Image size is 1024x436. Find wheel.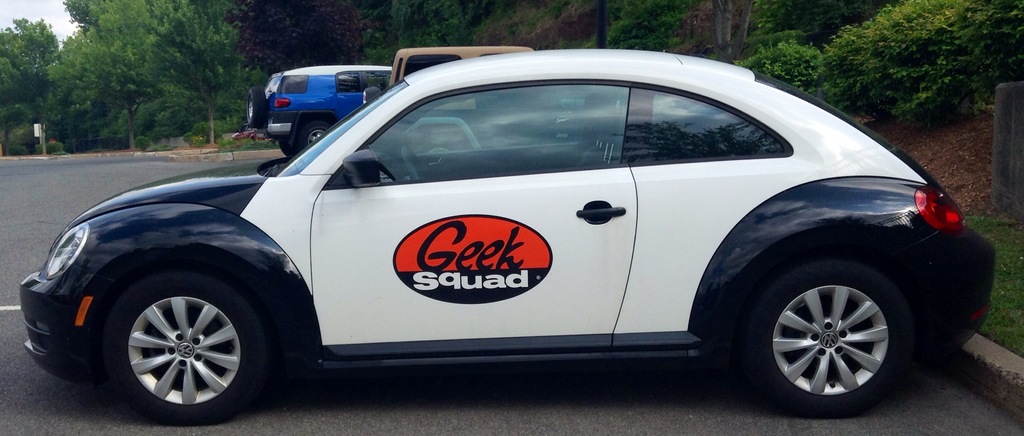
{"left": 748, "top": 258, "right": 922, "bottom": 419}.
